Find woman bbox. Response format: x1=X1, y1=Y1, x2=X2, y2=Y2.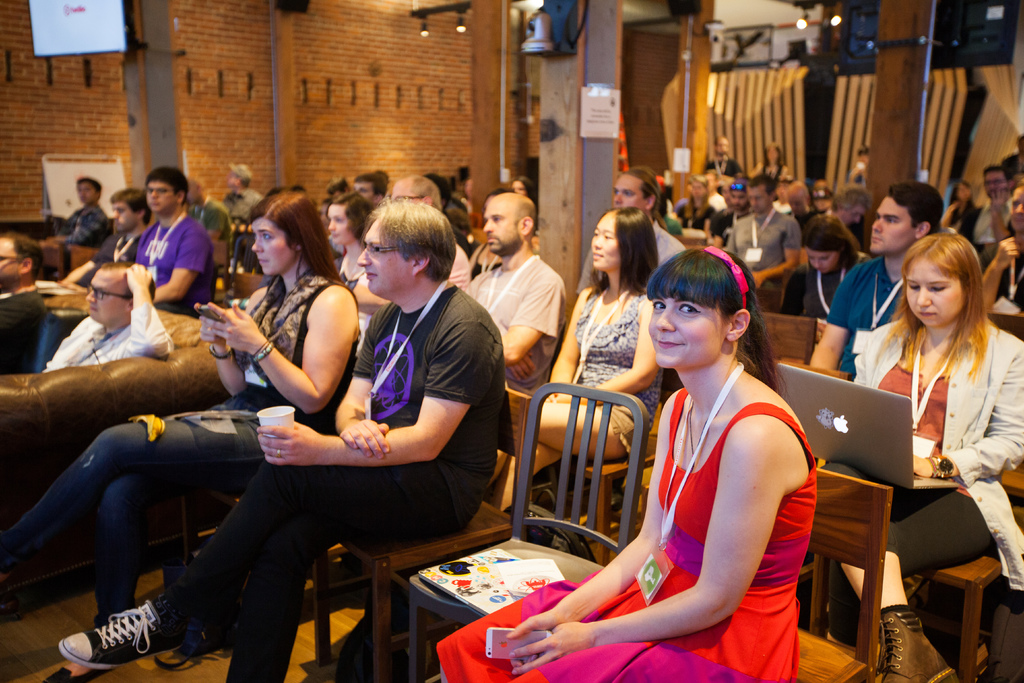
x1=483, y1=206, x2=667, y2=508.
